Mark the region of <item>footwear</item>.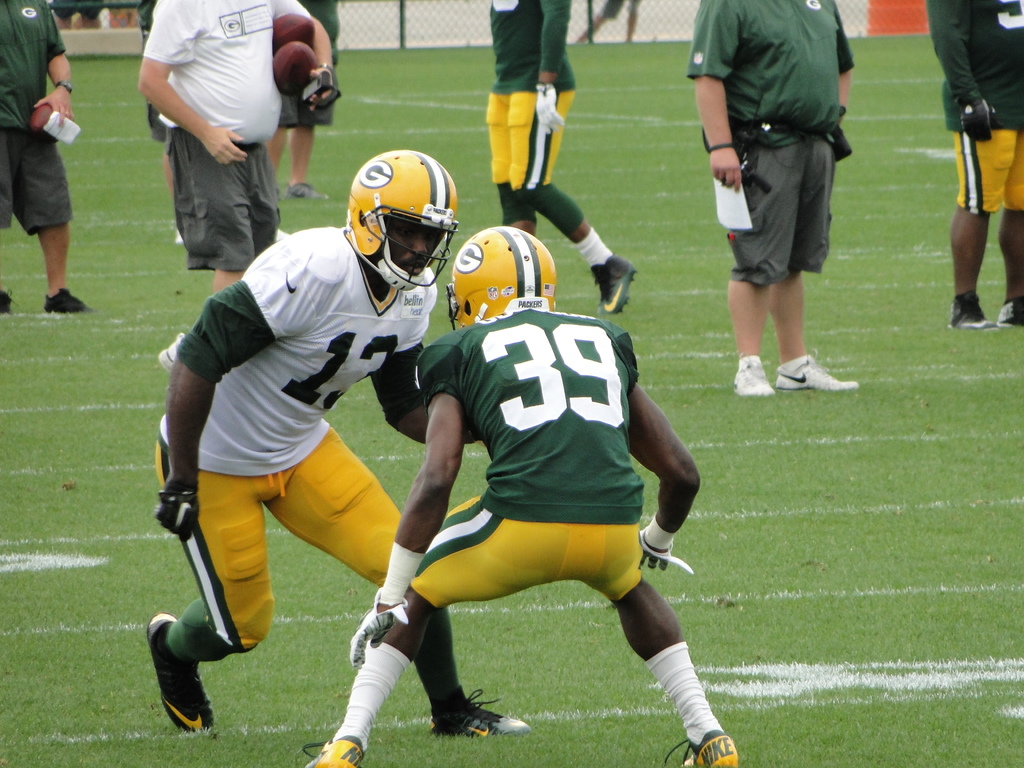
Region: l=40, t=289, r=93, b=315.
